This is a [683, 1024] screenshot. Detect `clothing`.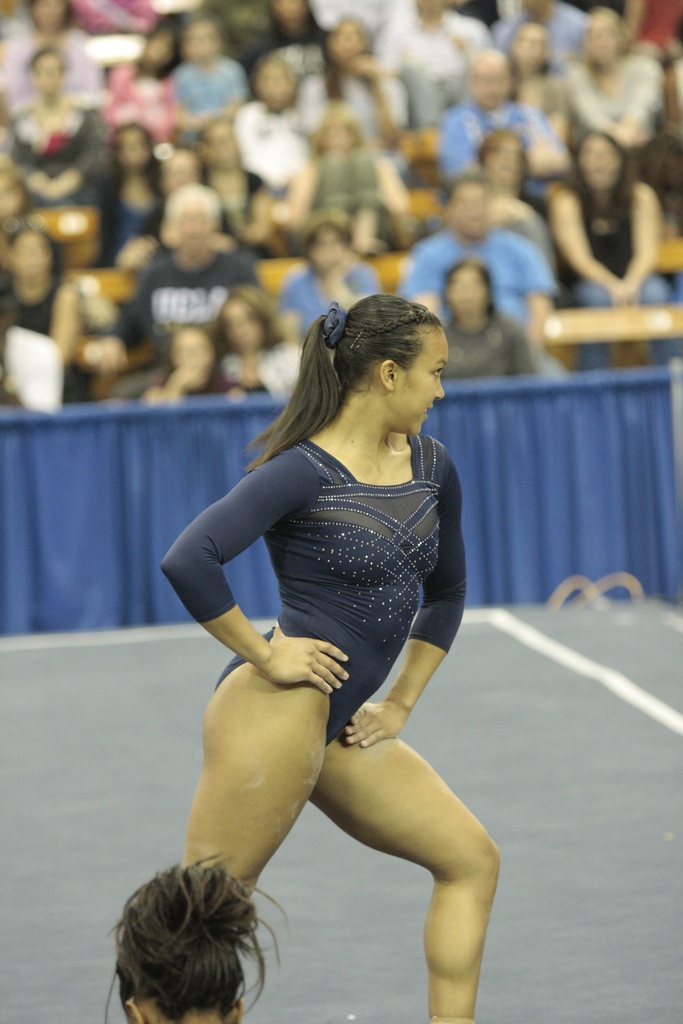
[x1=154, y1=428, x2=478, y2=760].
